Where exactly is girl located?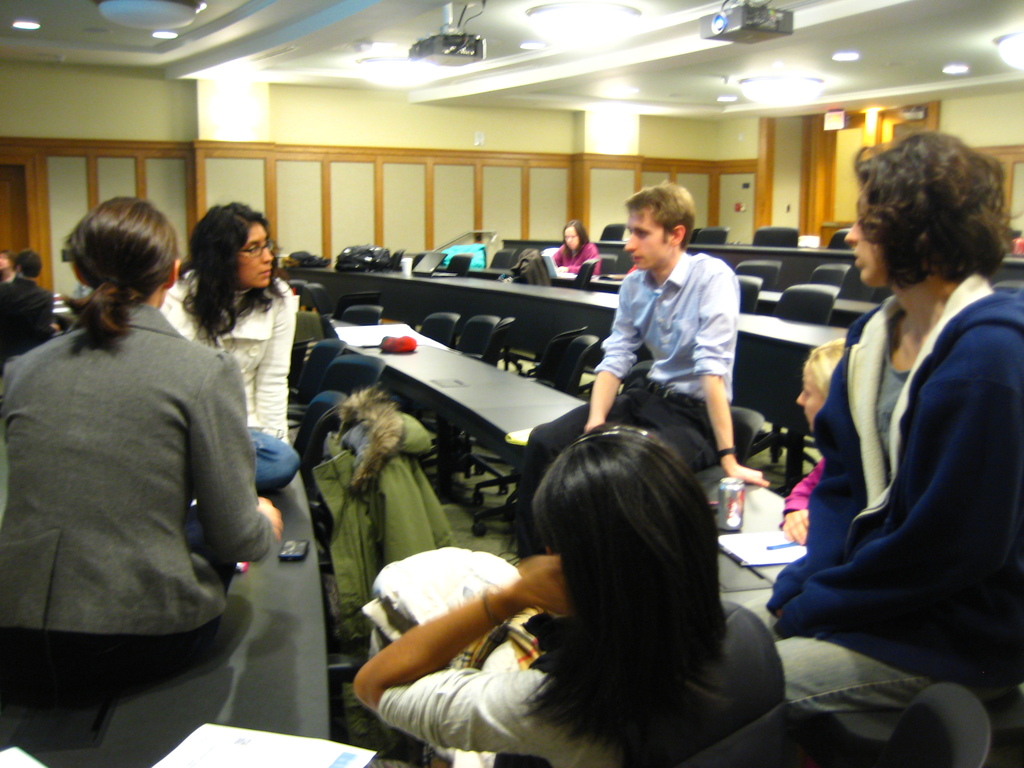
Its bounding box is 778/134/1023/716.
